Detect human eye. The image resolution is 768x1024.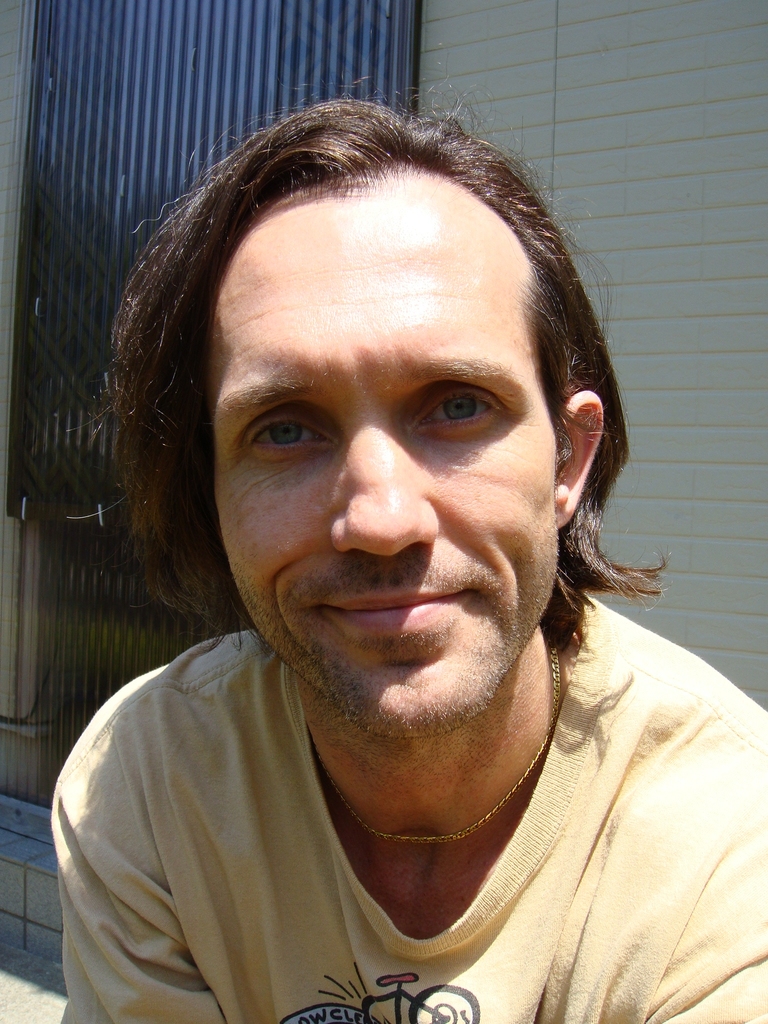
<bbox>234, 393, 340, 476</bbox>.
